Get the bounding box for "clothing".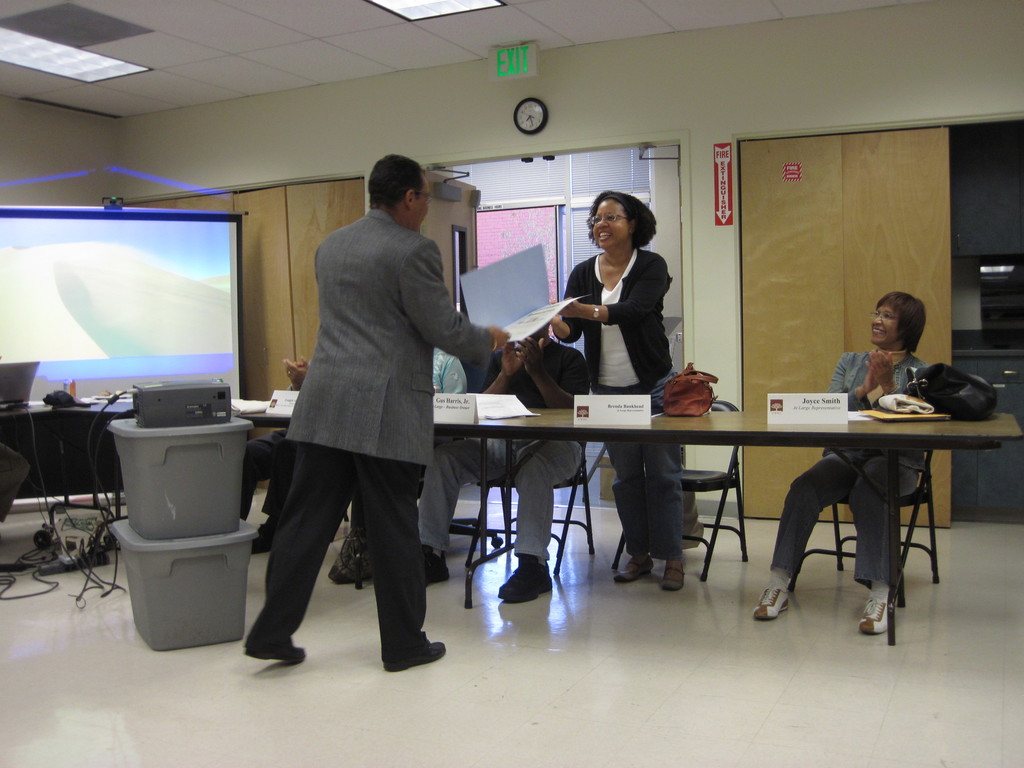
(x1=238, y1=211, x2=492, y2=666).
